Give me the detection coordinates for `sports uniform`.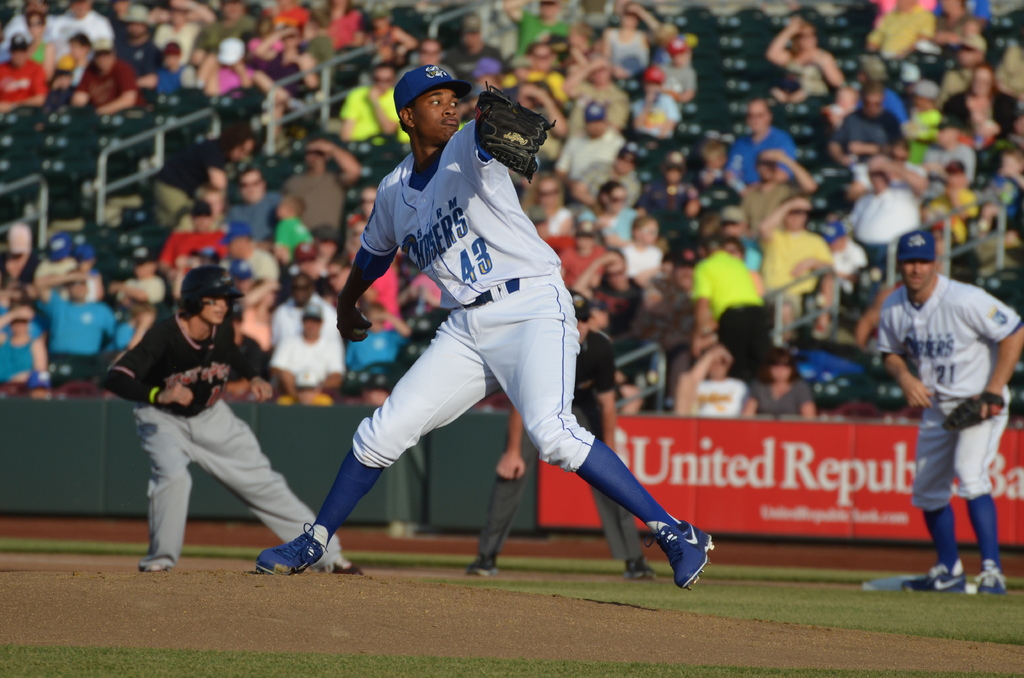
300:59:662:595.
